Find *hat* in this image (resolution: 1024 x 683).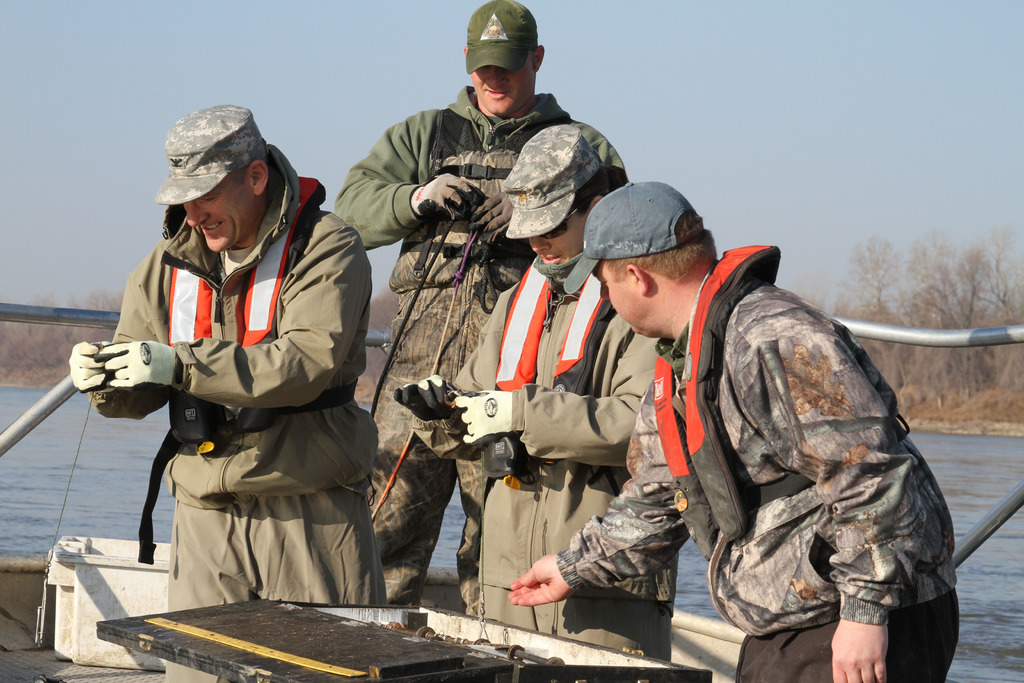
<region>156, 106, 269, 206</region>.
